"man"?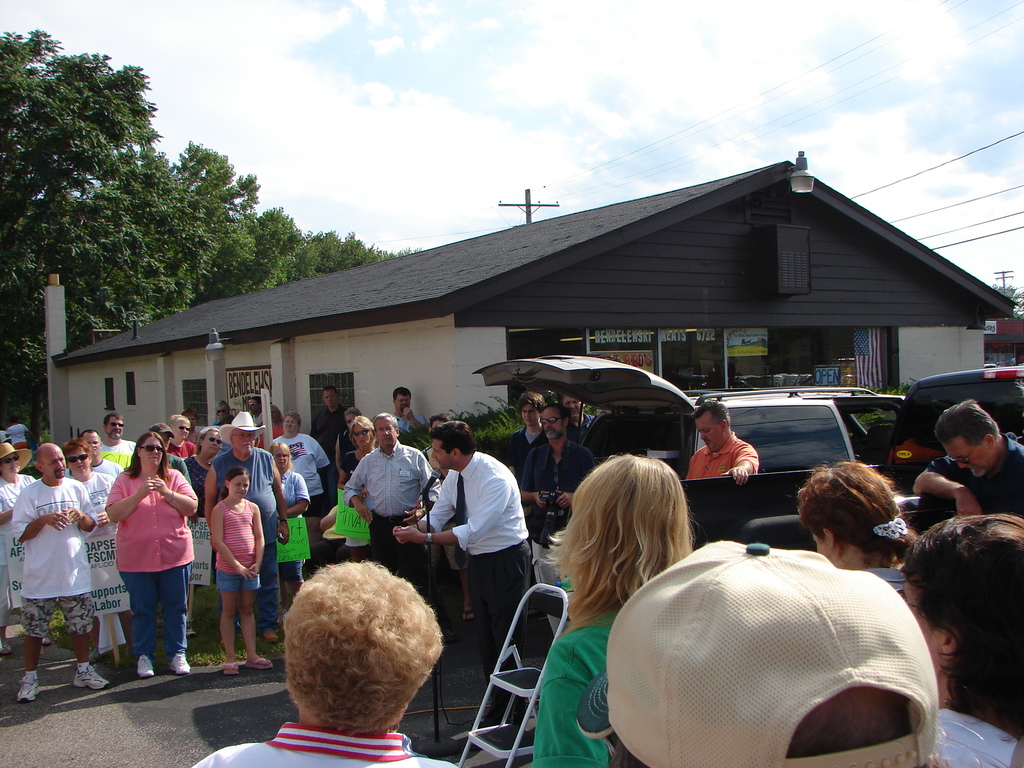
region(897, 511, 1023, 767)
